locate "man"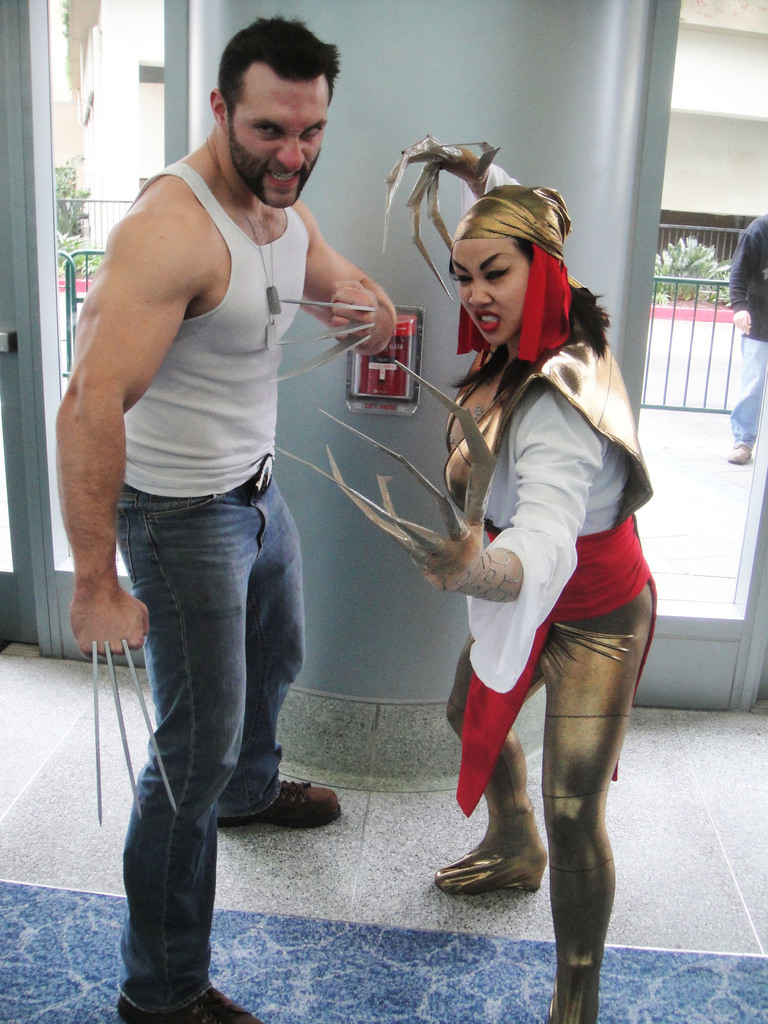
x1=60 y1=41 x2=413 y2=961
